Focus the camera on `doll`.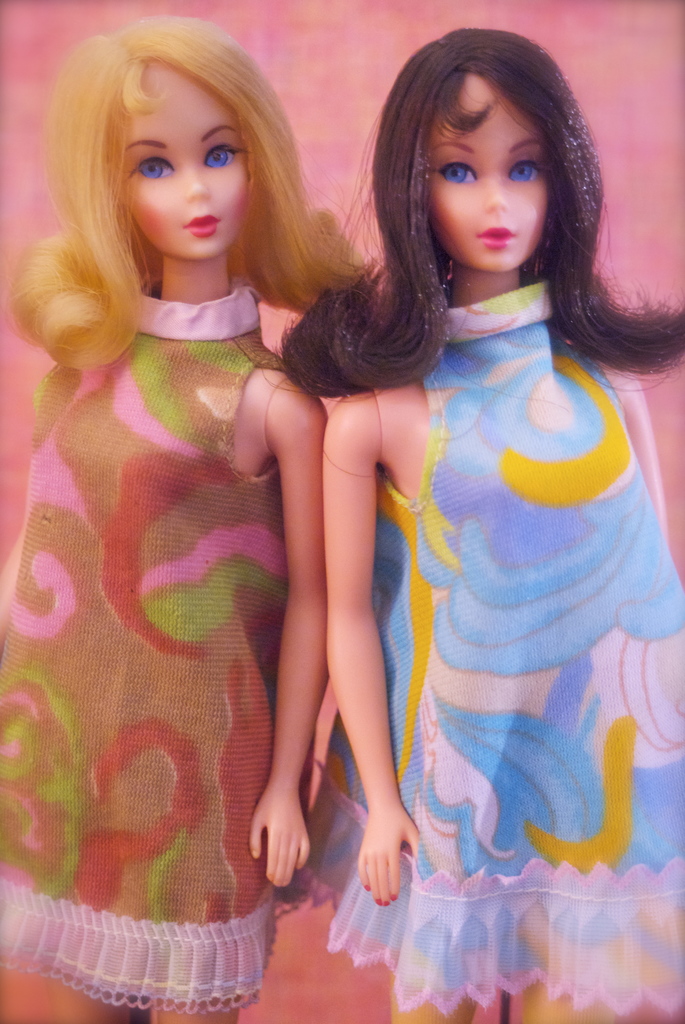
Focus region: [left=276, top=24, right=684, bottom=1023].
